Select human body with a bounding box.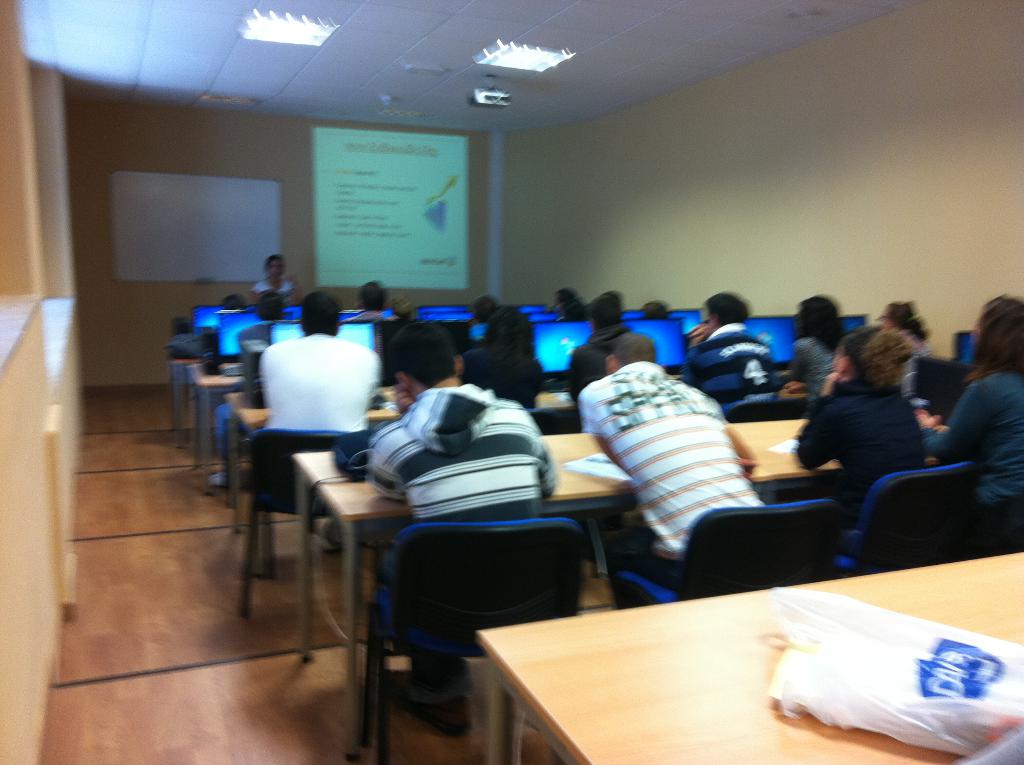
Rect(253, 273, 296, 303).
